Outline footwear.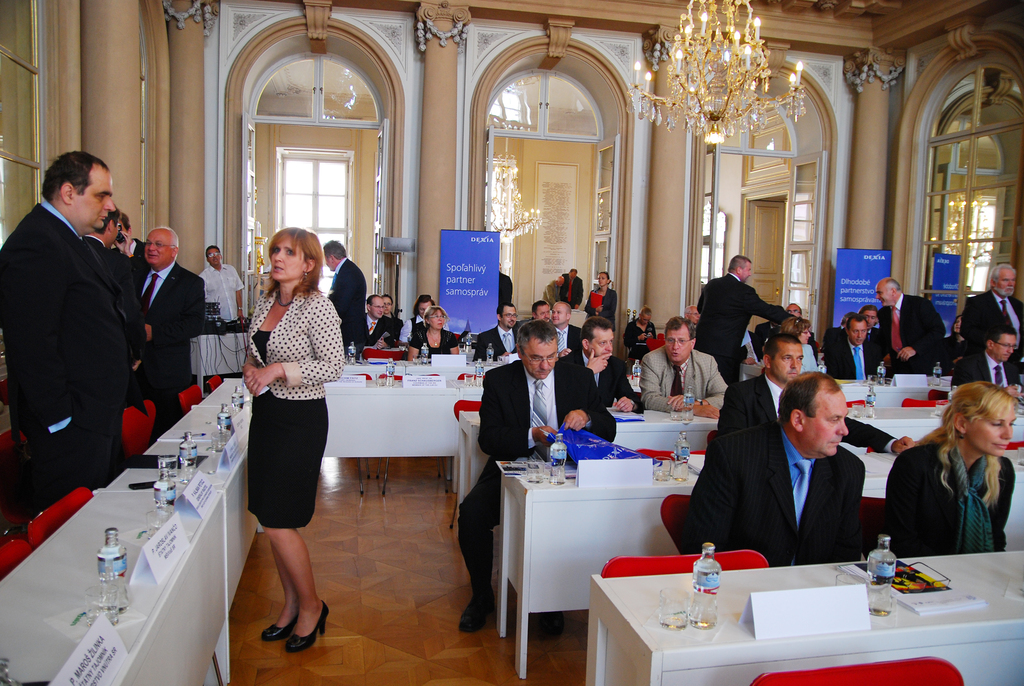
Outline: bbox(456, 582, 496, 636).
